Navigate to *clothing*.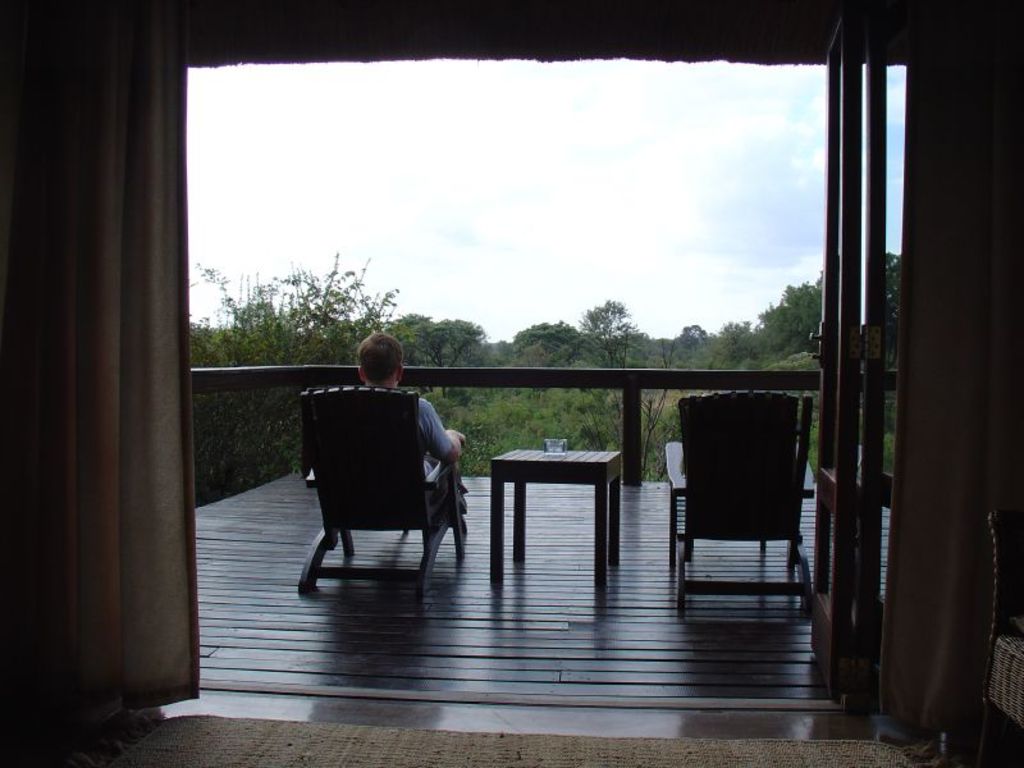
Navigation target: bbox(413, 399, 457, 480).
